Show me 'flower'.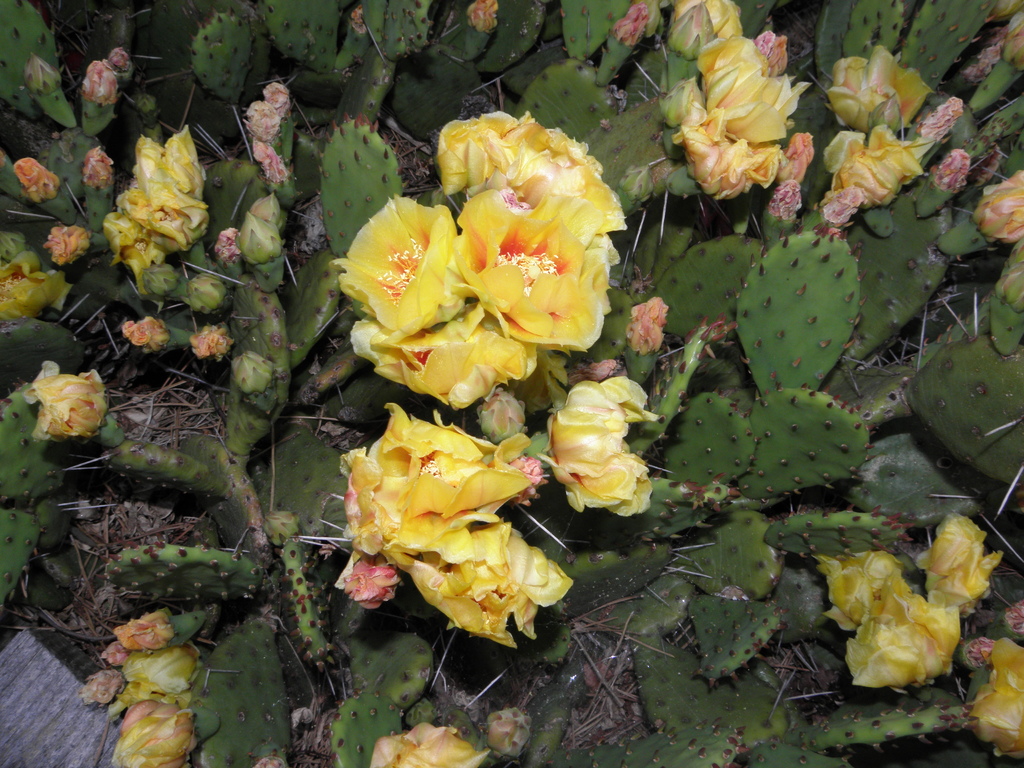
'flower' is here: locate(113, 703, 197, 767).
